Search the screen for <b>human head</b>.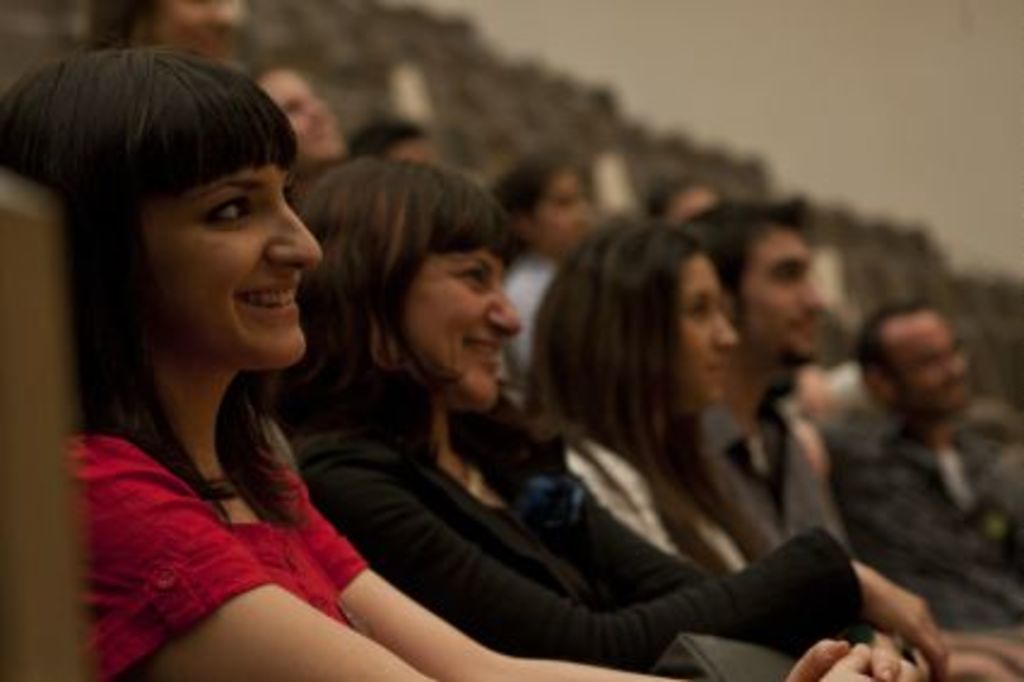
Found at [x1=713, y1=200, x2=836, y2=366].
